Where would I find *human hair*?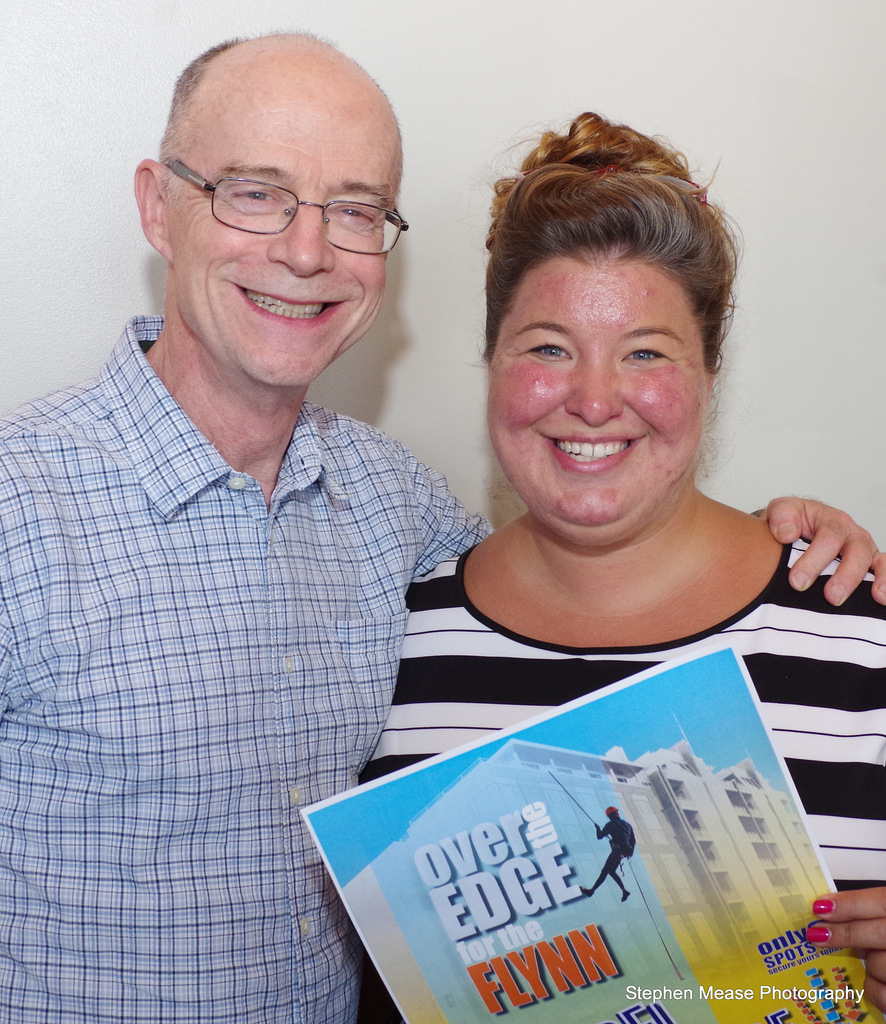
At [left=159, top=35, right=326, bottom=164].
